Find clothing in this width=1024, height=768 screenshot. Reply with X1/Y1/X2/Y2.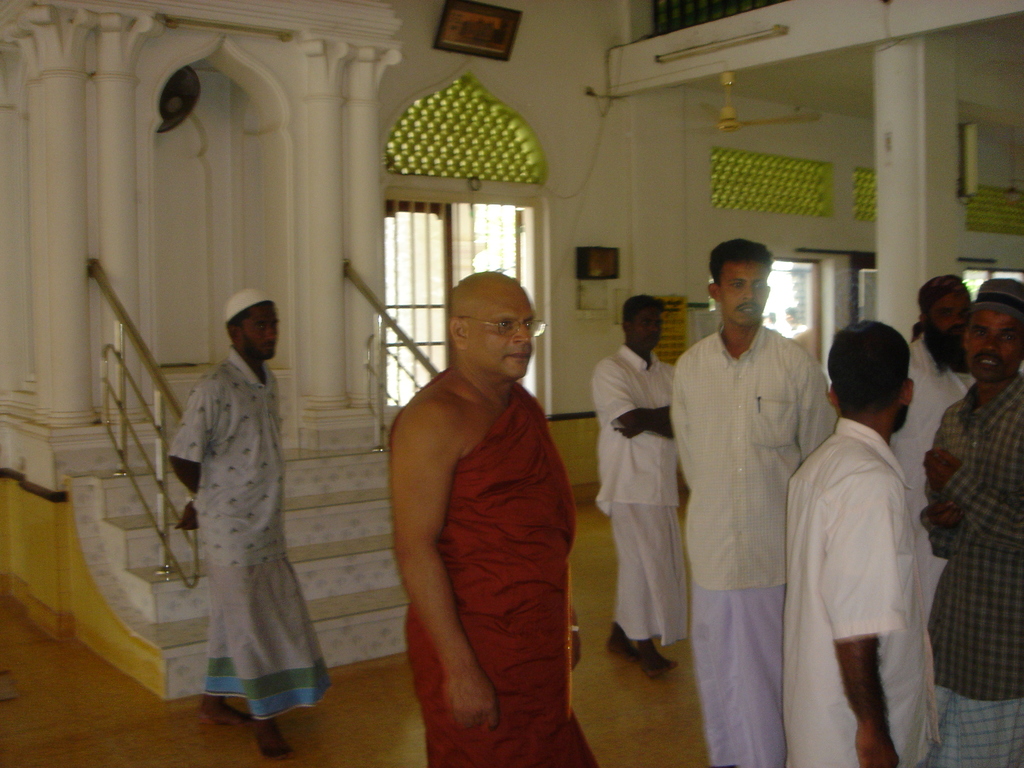
156/317/310/714.
